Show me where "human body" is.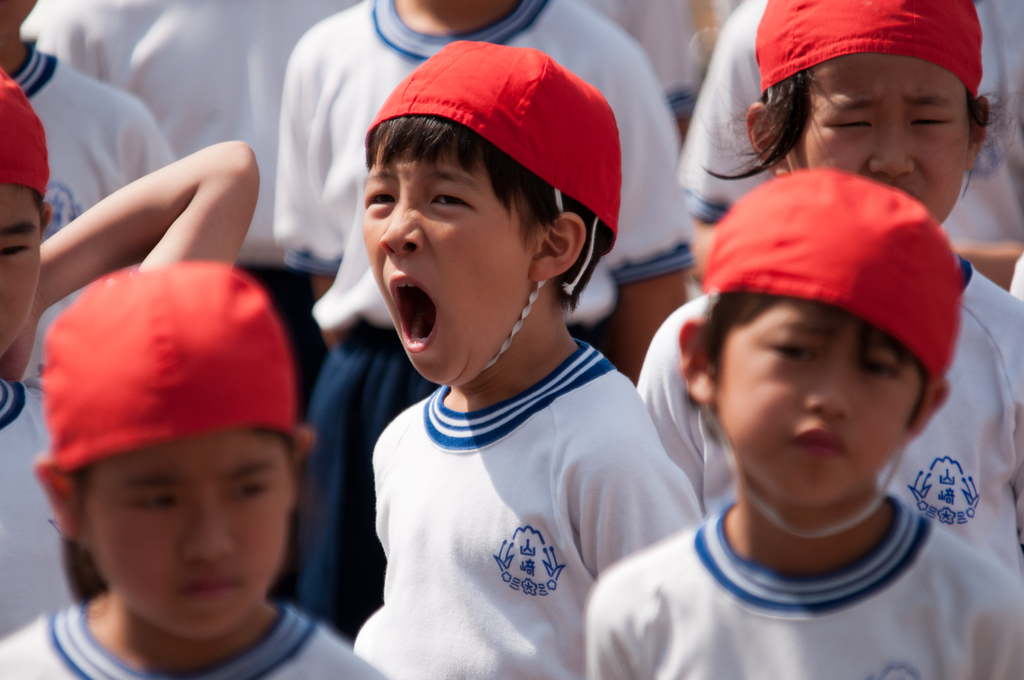
"human body" is at 366:337:700:679.
